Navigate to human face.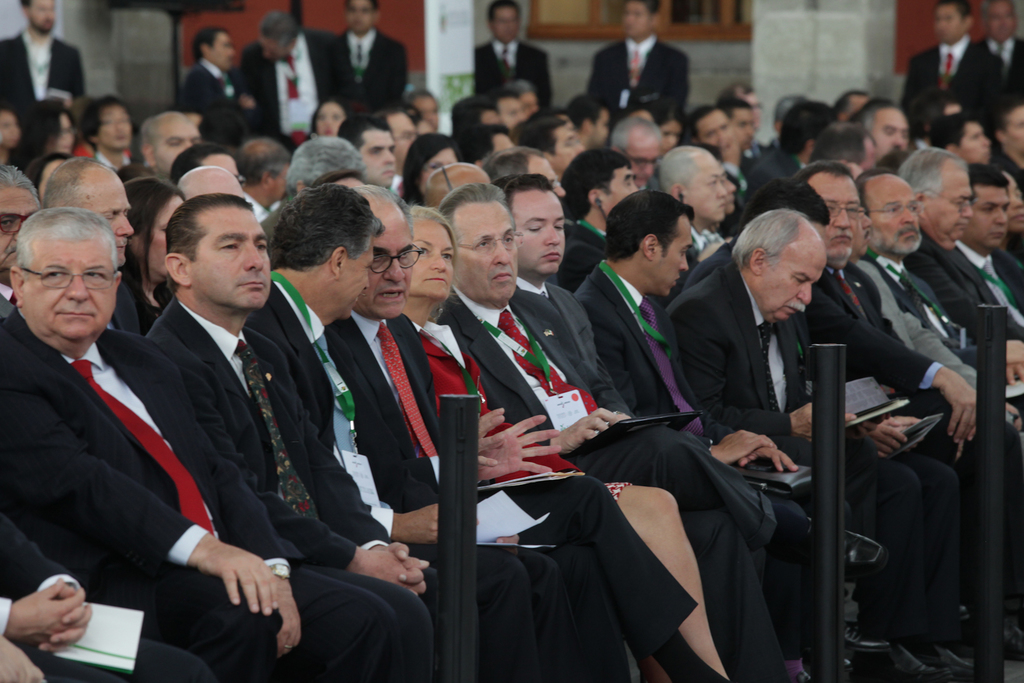
Navigation target: <bbox>872, 108, 910, 152</bbox>.
